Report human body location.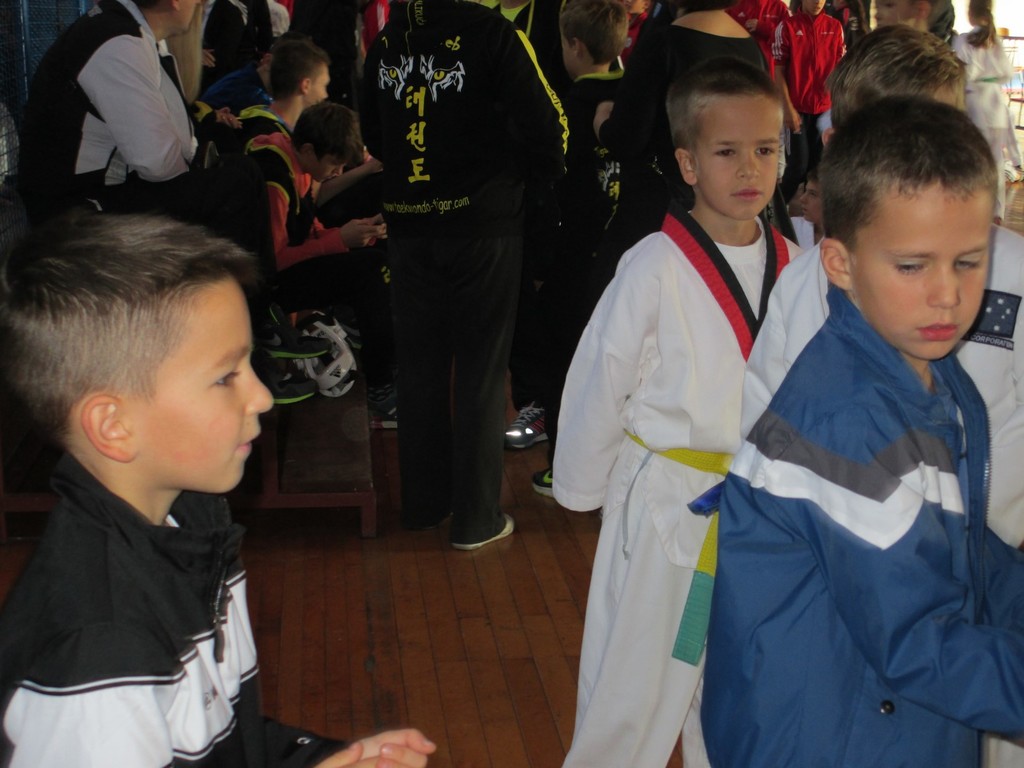
Report: 361,0,576,553.
